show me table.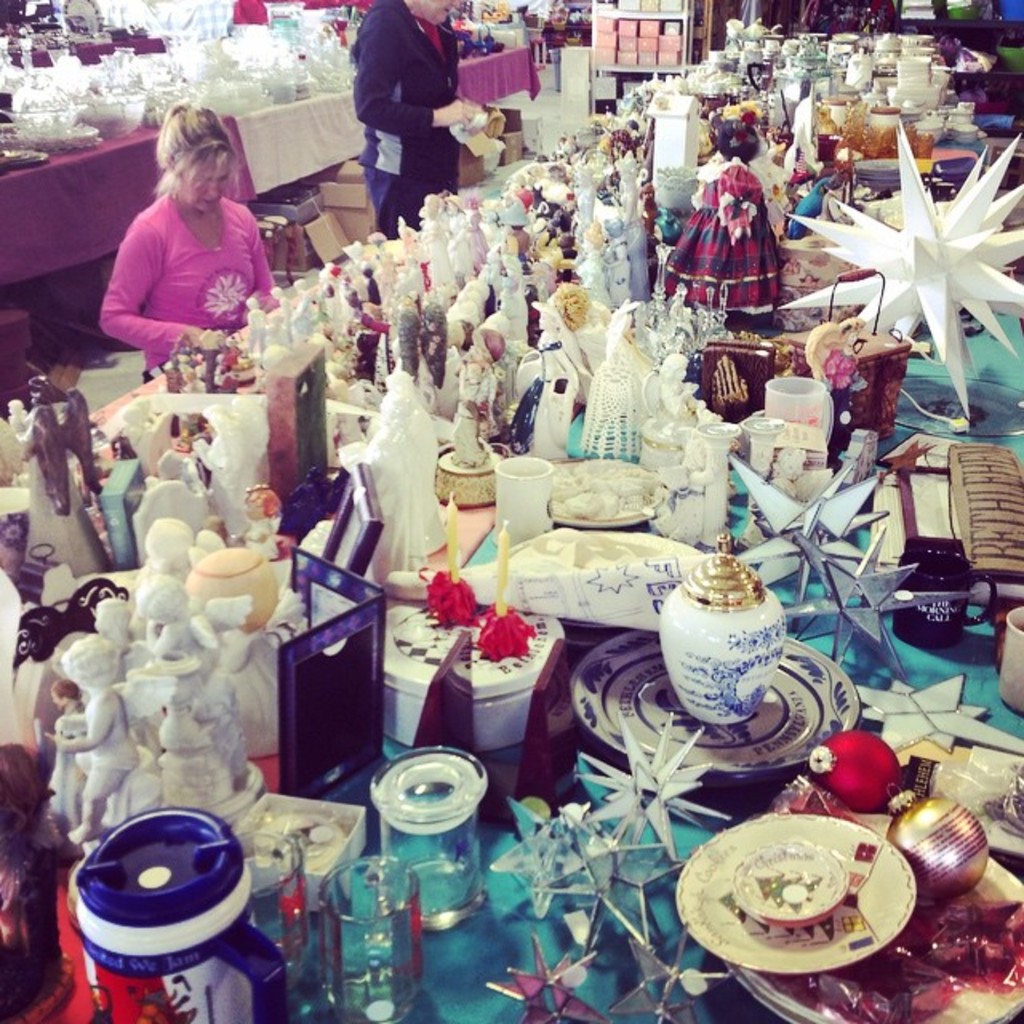
table is here: x1=5, y1=11, x2=1022, y2=1022.
